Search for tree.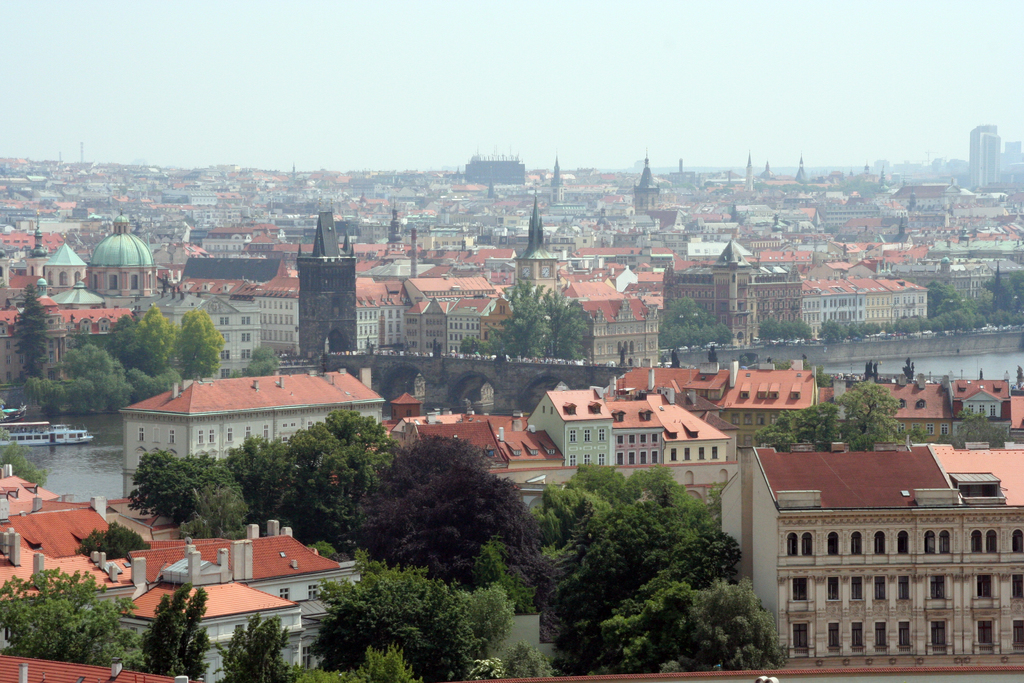
Found at rect(223, 438, 309, 525).
